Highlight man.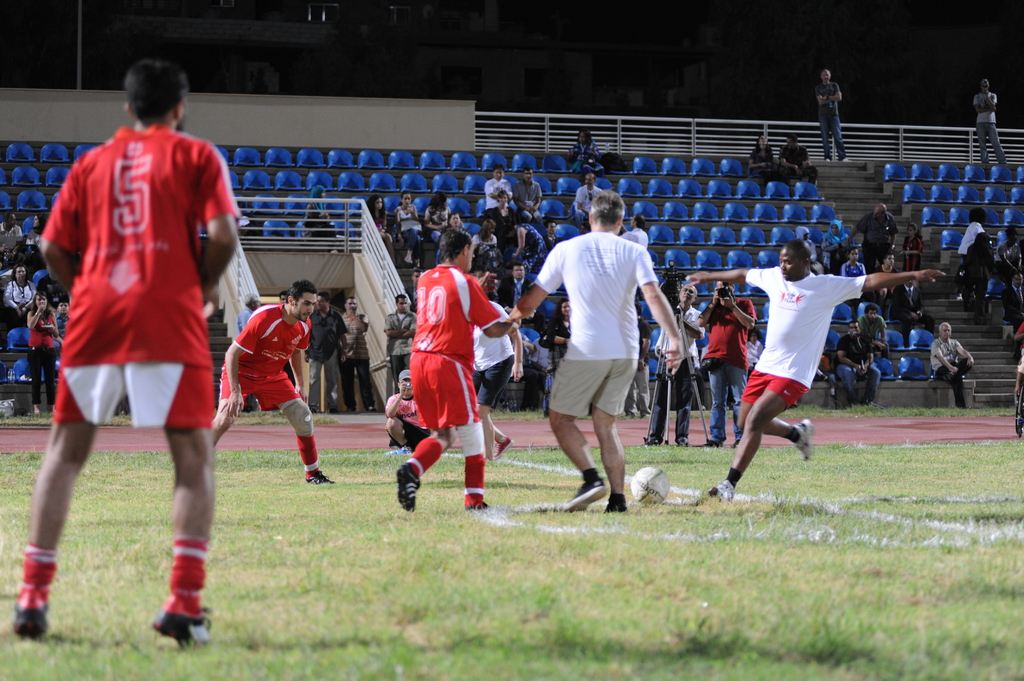
Highlighted region: pyautogui.locateOnScreen(203, 276, 338, 488).
